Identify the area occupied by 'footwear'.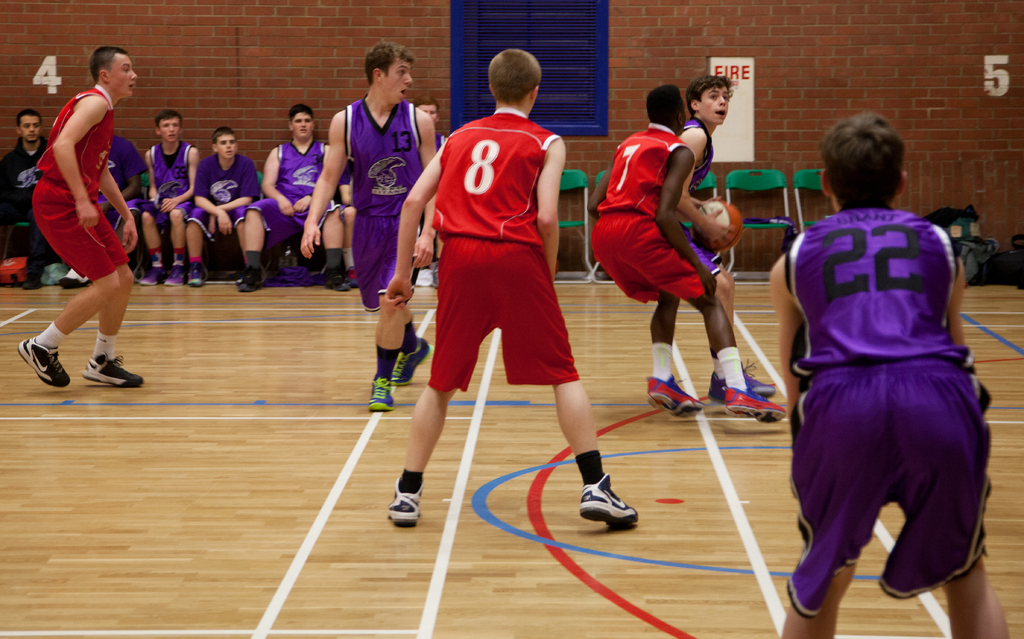
Area: Rect(643, 375, 709, 419).
